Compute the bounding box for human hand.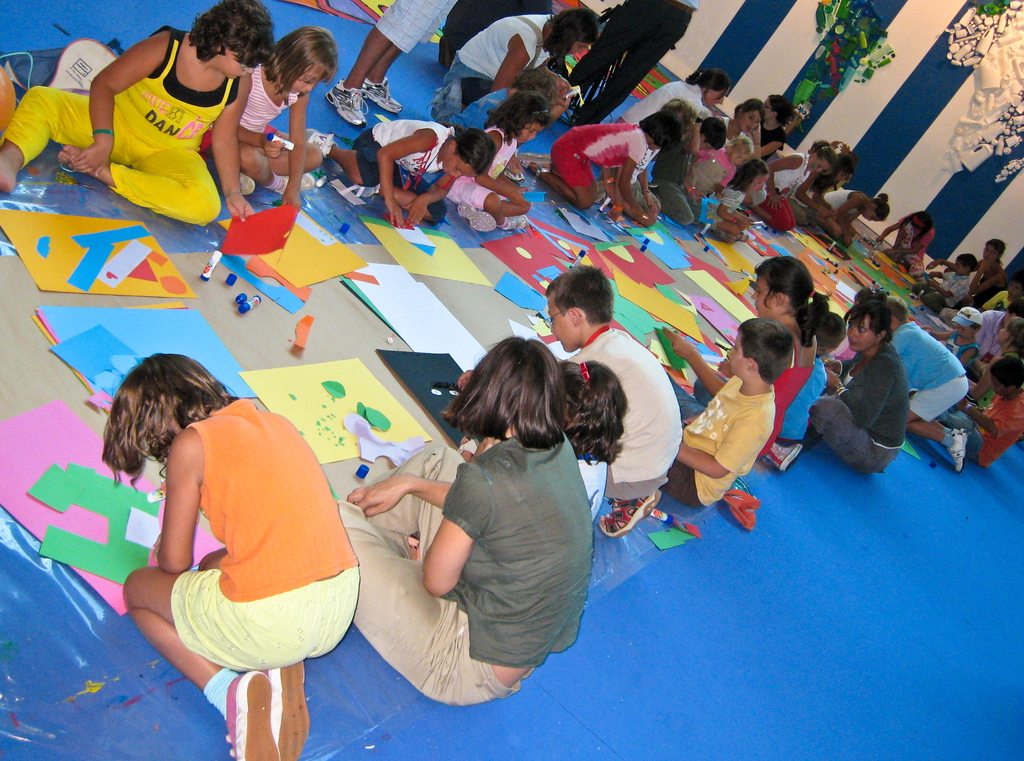
box(387, 198, 404, 228).
